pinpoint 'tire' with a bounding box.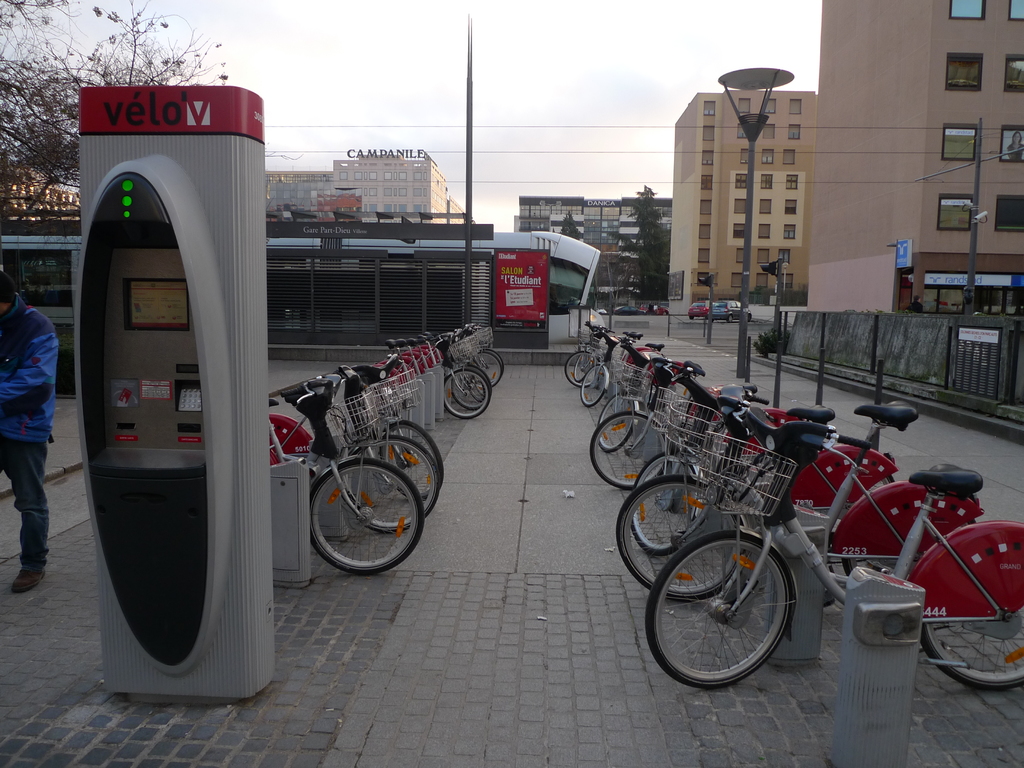
[644,532,792,691].
